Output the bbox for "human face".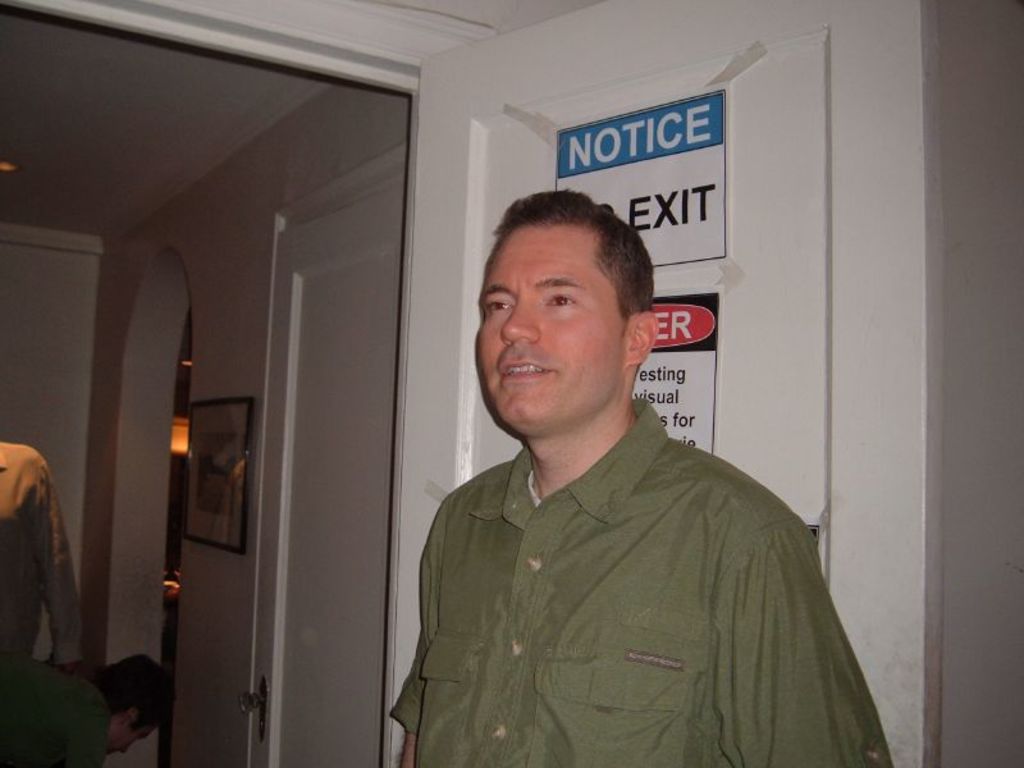
pyautogui.locateOnScreen(466, 225, 631, 424).
